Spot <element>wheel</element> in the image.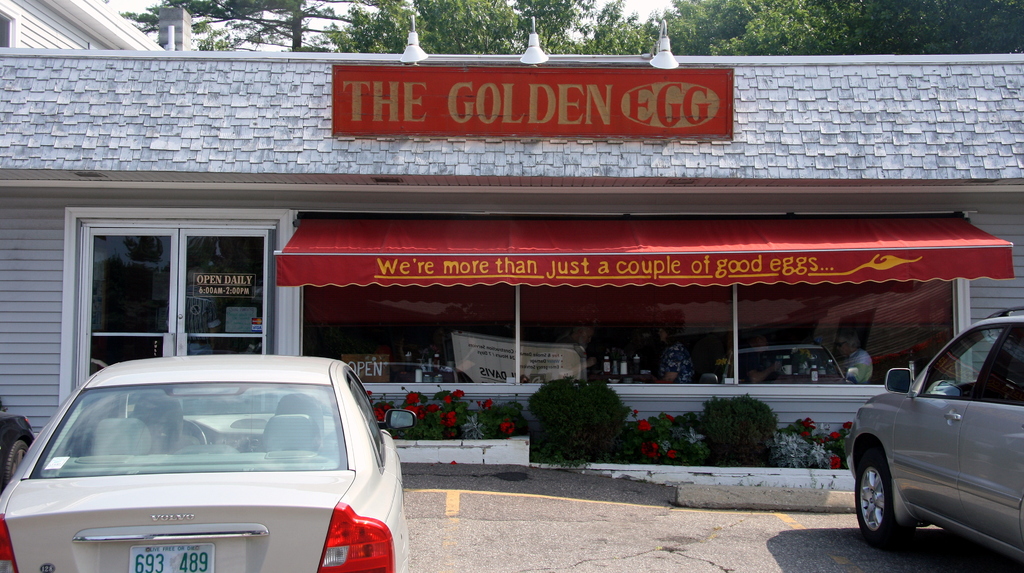
<element>wheel</element> found at 185, 420, 210, 449.
